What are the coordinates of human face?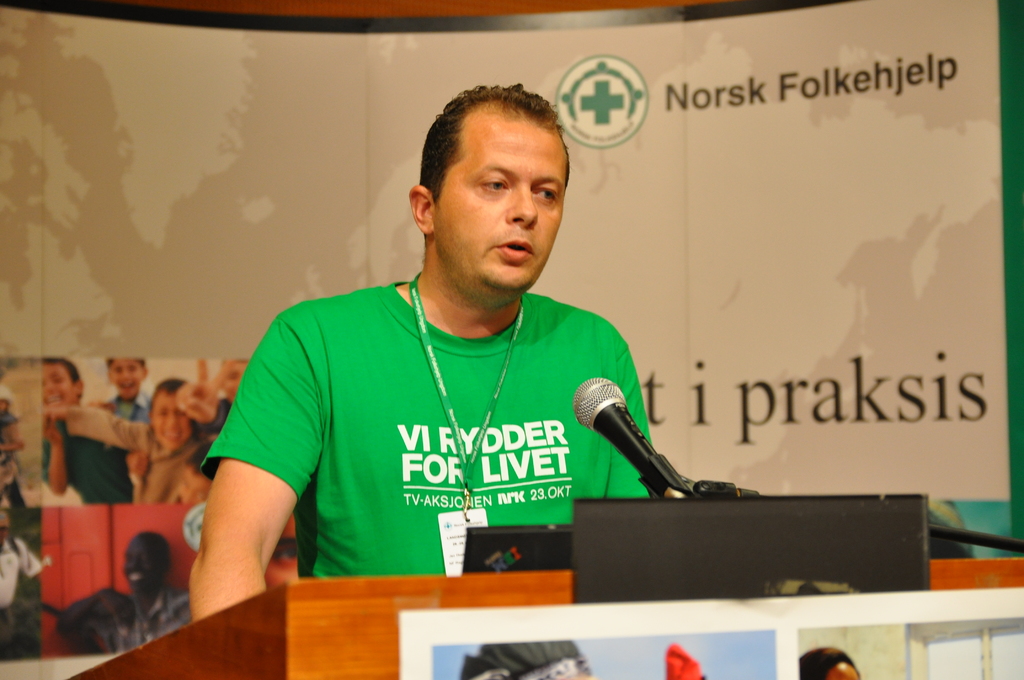
150:394:194:449.
